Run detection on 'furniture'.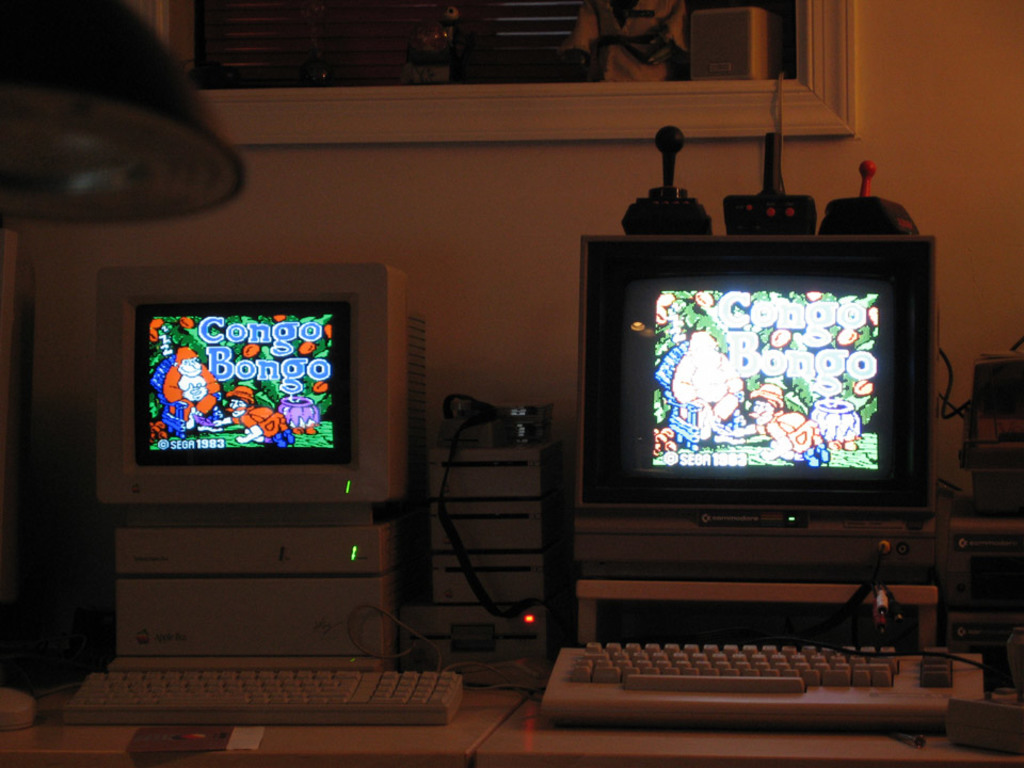
Result: 475, 691, 1022, 767.
